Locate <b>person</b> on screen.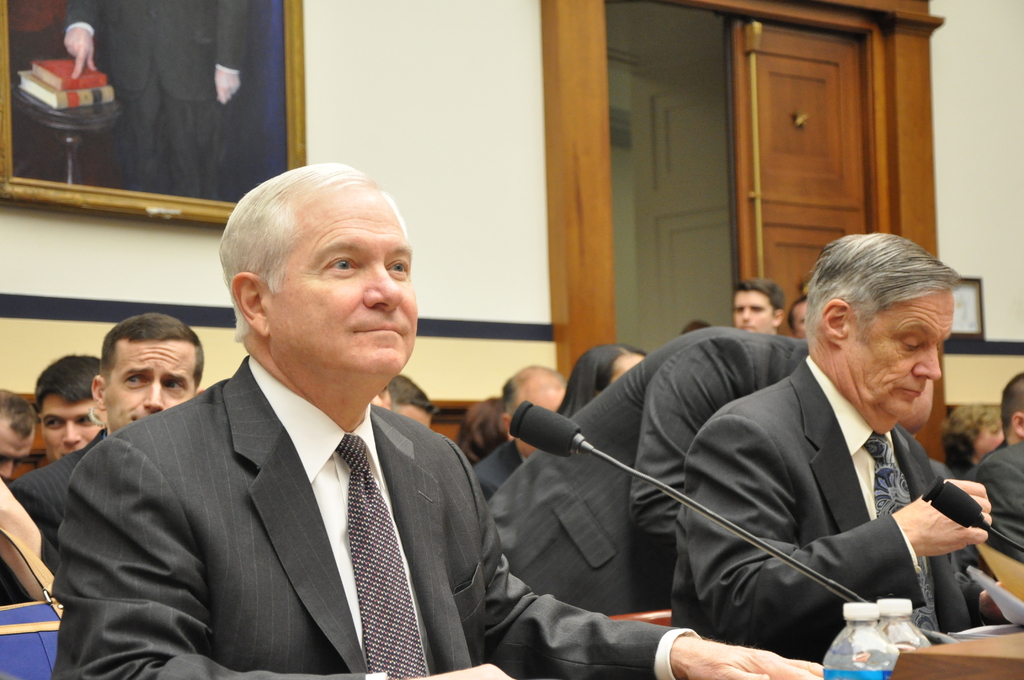
On screen at 32/356/108/461.
